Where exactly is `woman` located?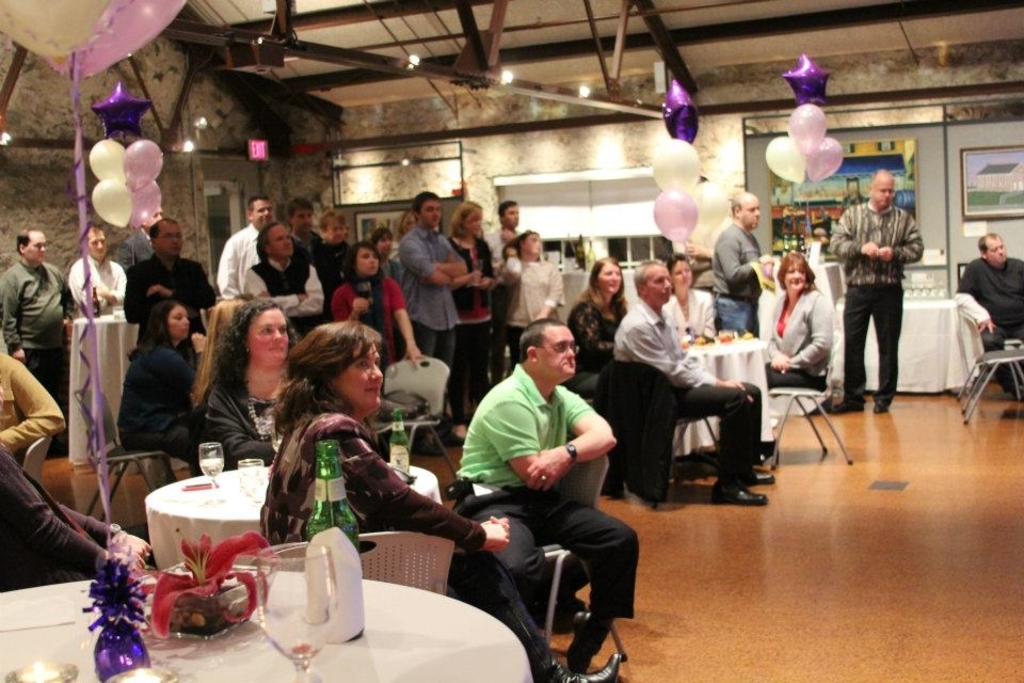
Its bounding box is bbox=[752, 247, 835, 386].
